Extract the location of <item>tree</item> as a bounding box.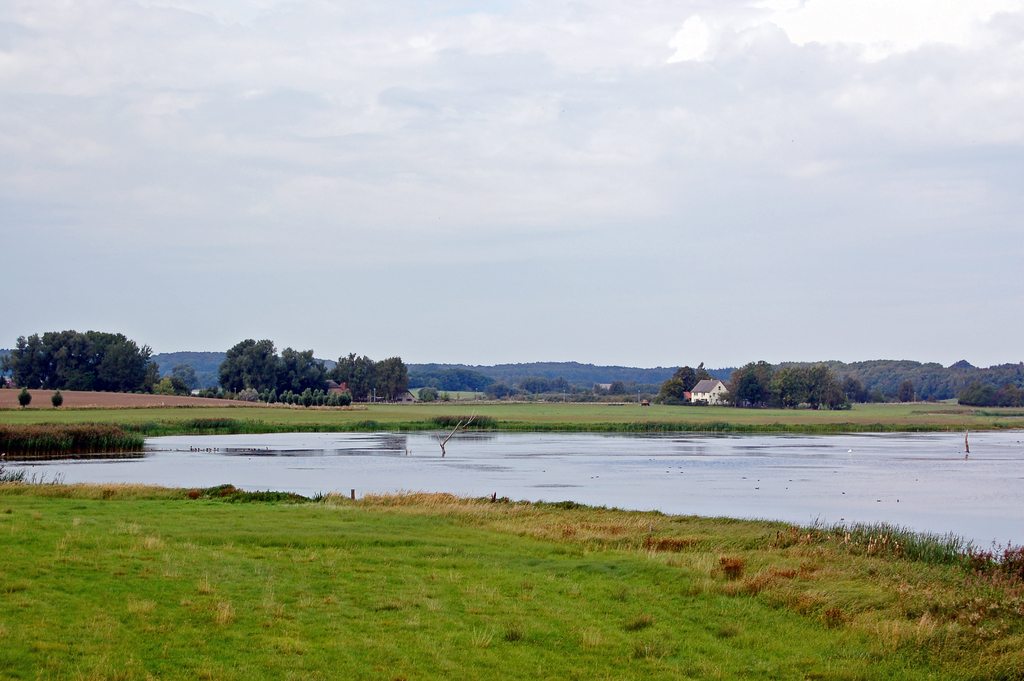
898,377,917,401.
